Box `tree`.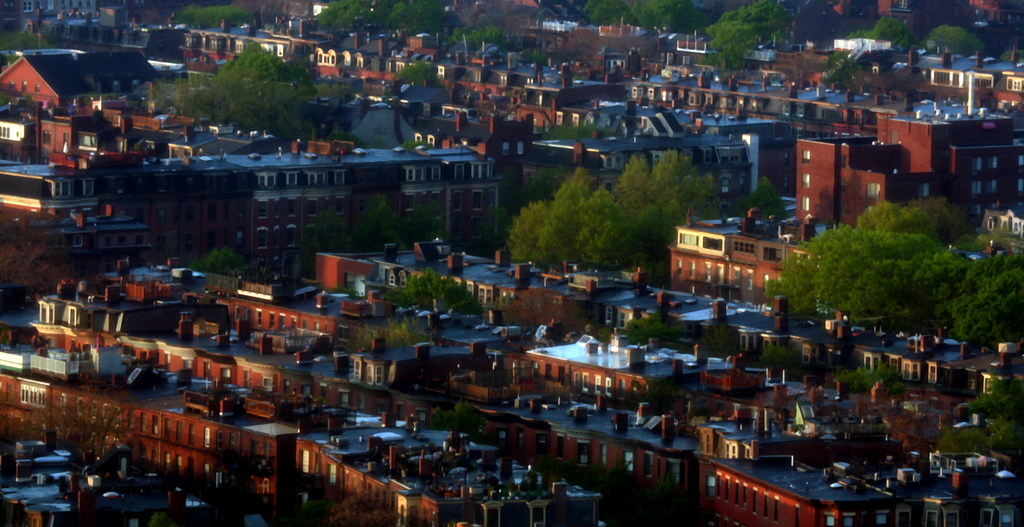
[184, 77, 252, 128].
